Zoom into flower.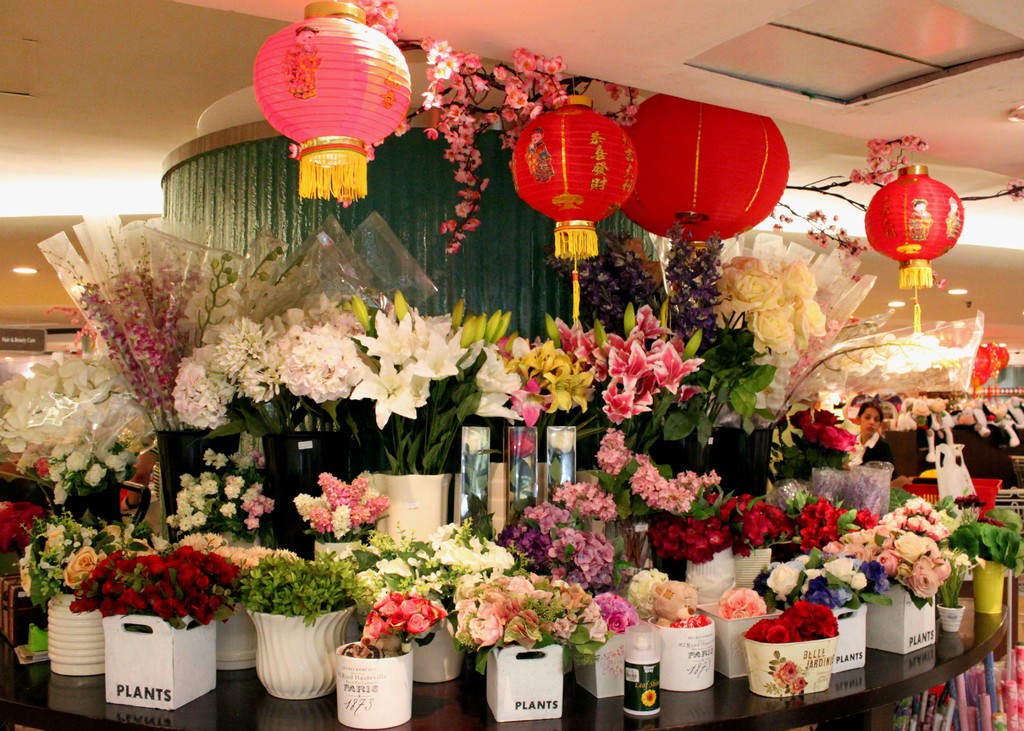
Zoom target: (x1=774, y1=673, x2=787, y2=688).
